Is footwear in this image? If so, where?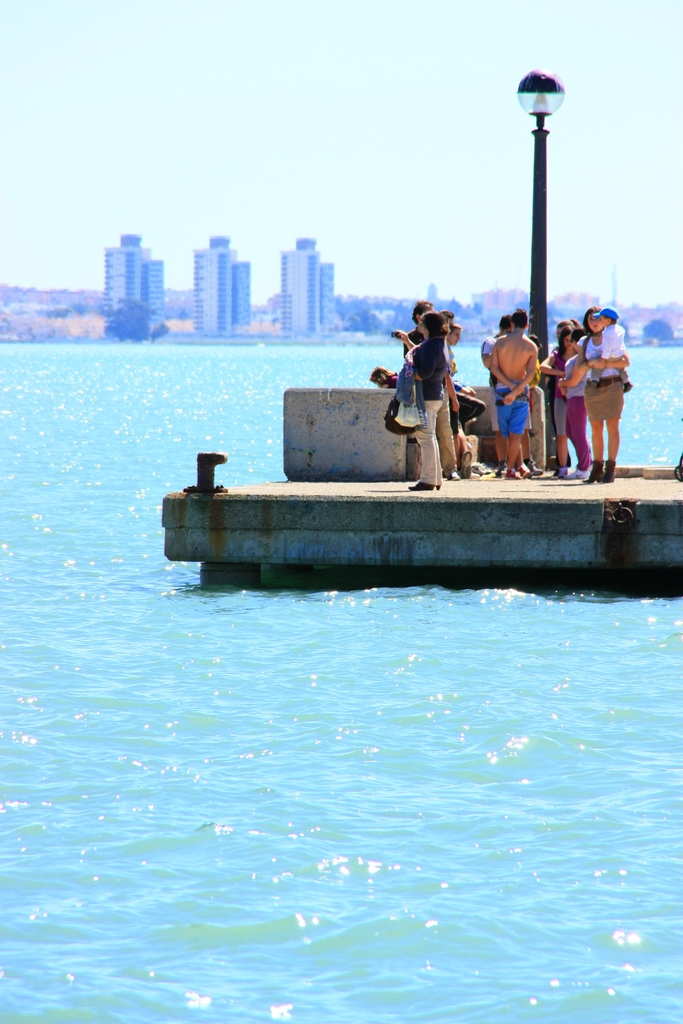
Yes, at <bbox>602, 459, 618, 484</bbox>.
